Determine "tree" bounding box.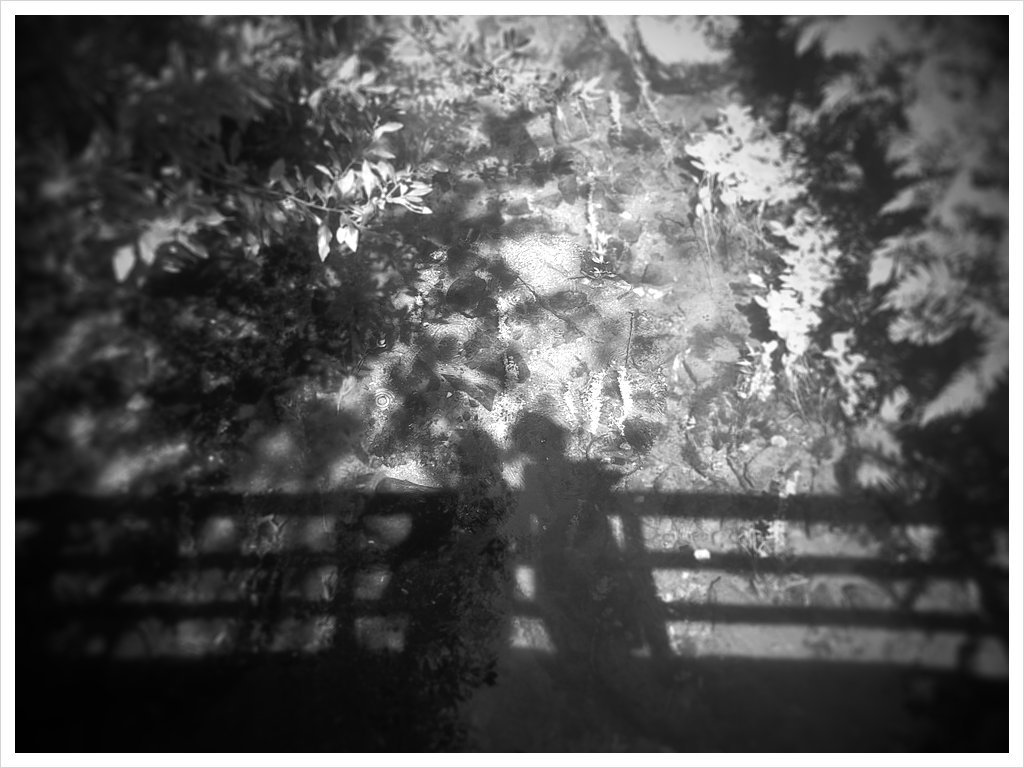
Determined: pyautogui.locateOnScreen(12, 14, 1019, 767).
